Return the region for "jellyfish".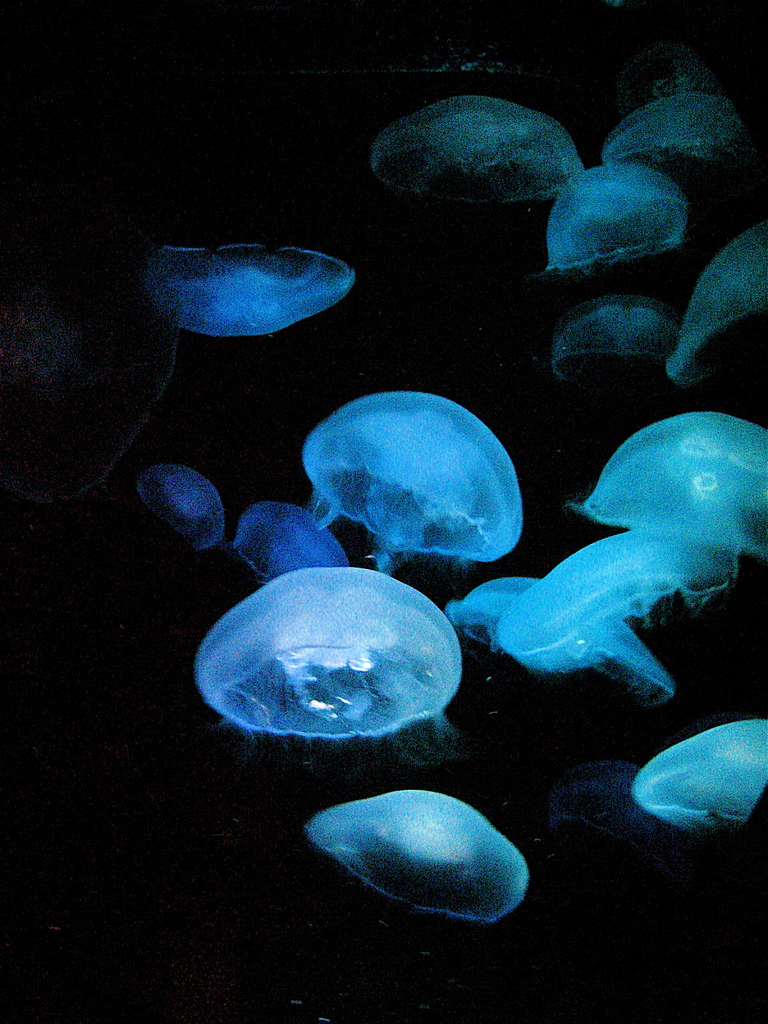
BBox(628, 721, 767, 829).
